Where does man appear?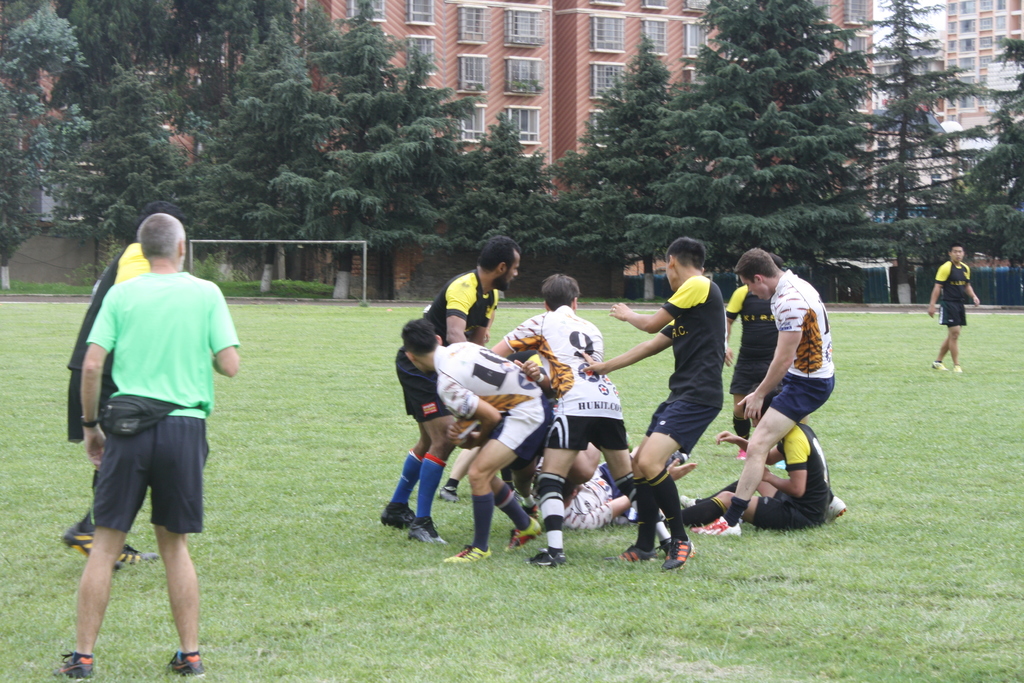
Appears at (left=927, top=242, right=976, bottom=372).
